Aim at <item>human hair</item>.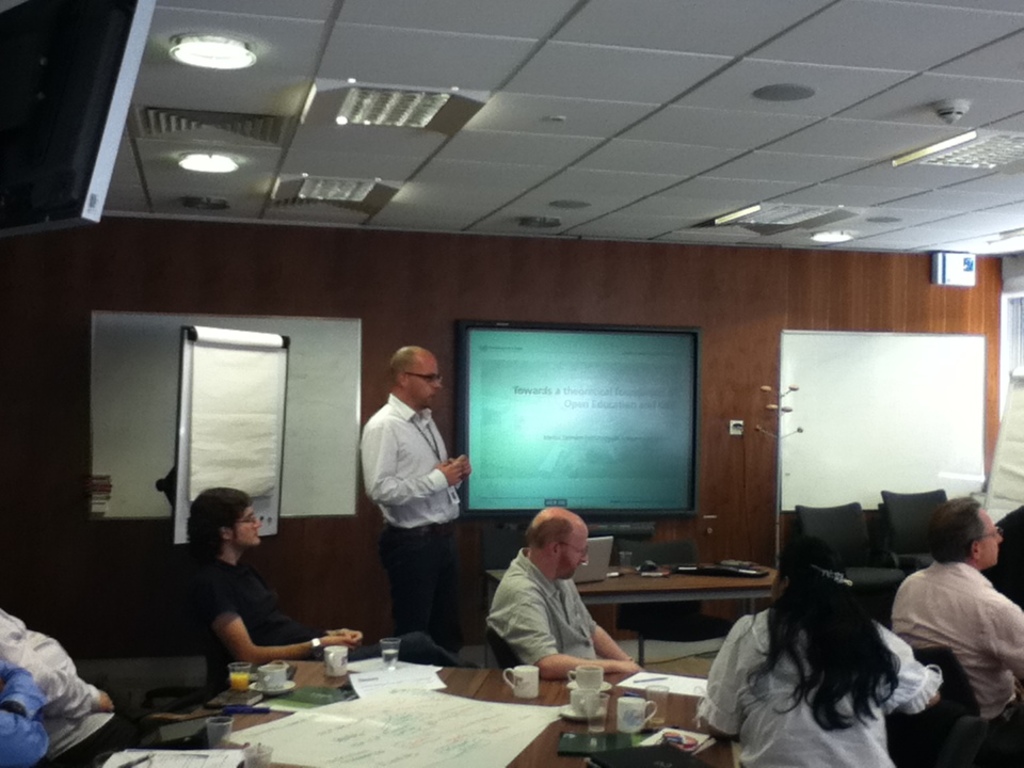
Aimed at locate(924, 493, 983, 569).
